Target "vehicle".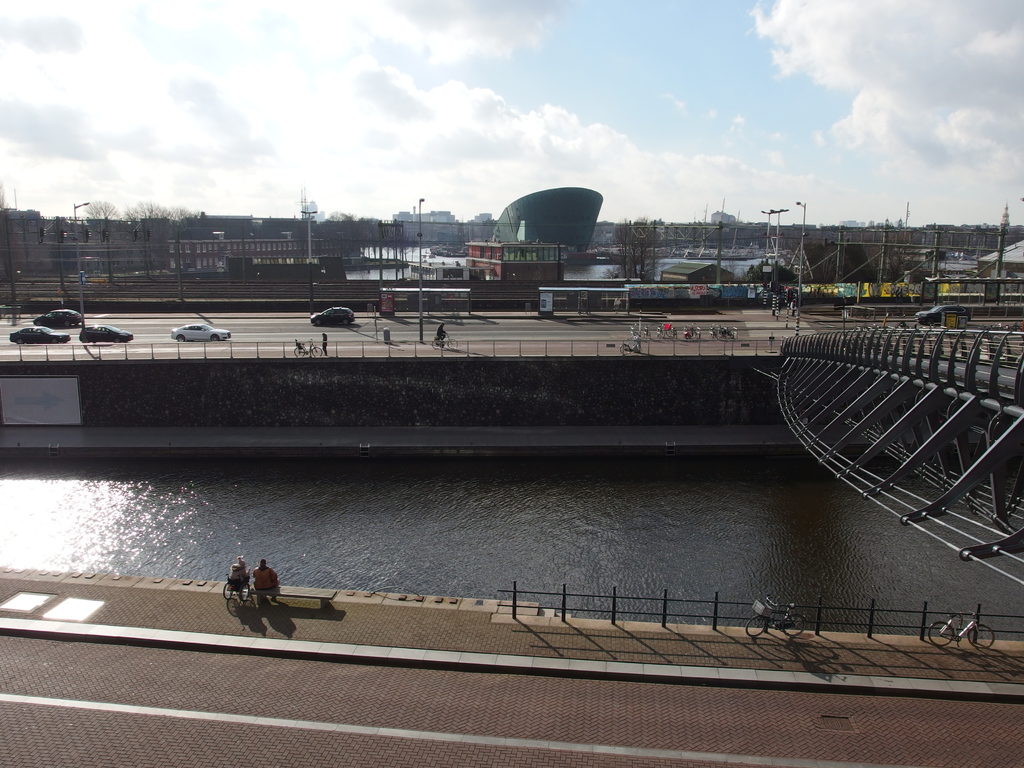
Target region: (293, 339, 325, 358).
